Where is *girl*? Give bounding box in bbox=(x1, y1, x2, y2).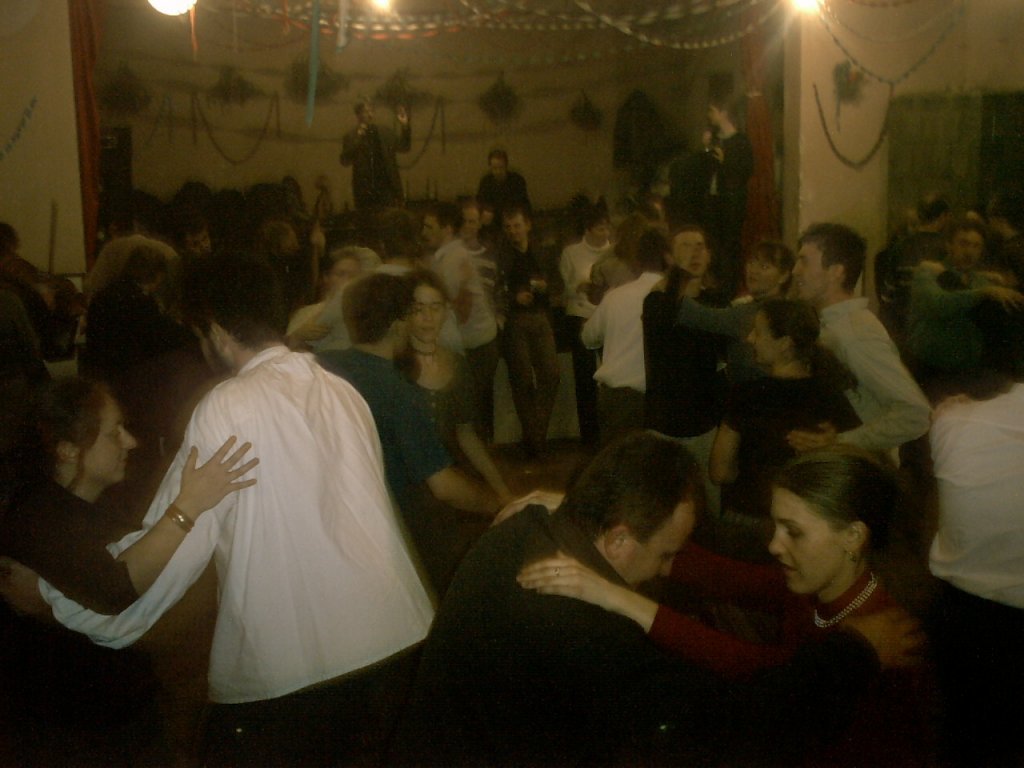
bbox=(392, 268, 512, 521).
